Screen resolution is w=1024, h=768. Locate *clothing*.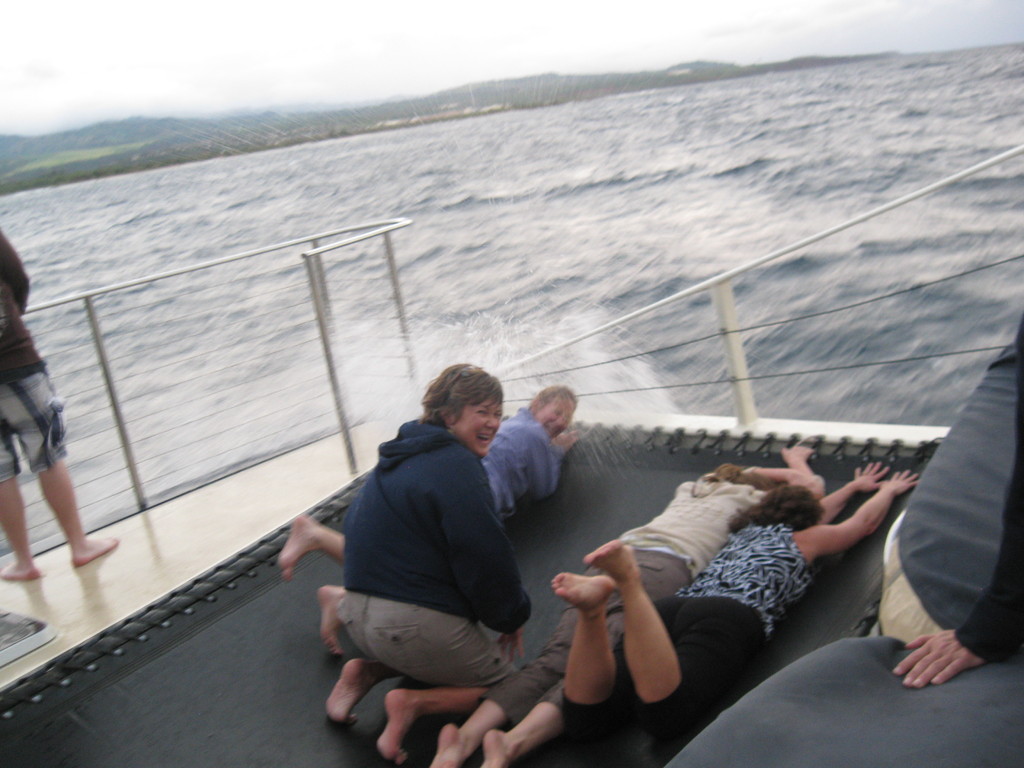
(left=331, top=401, right=528, bottom=698).
